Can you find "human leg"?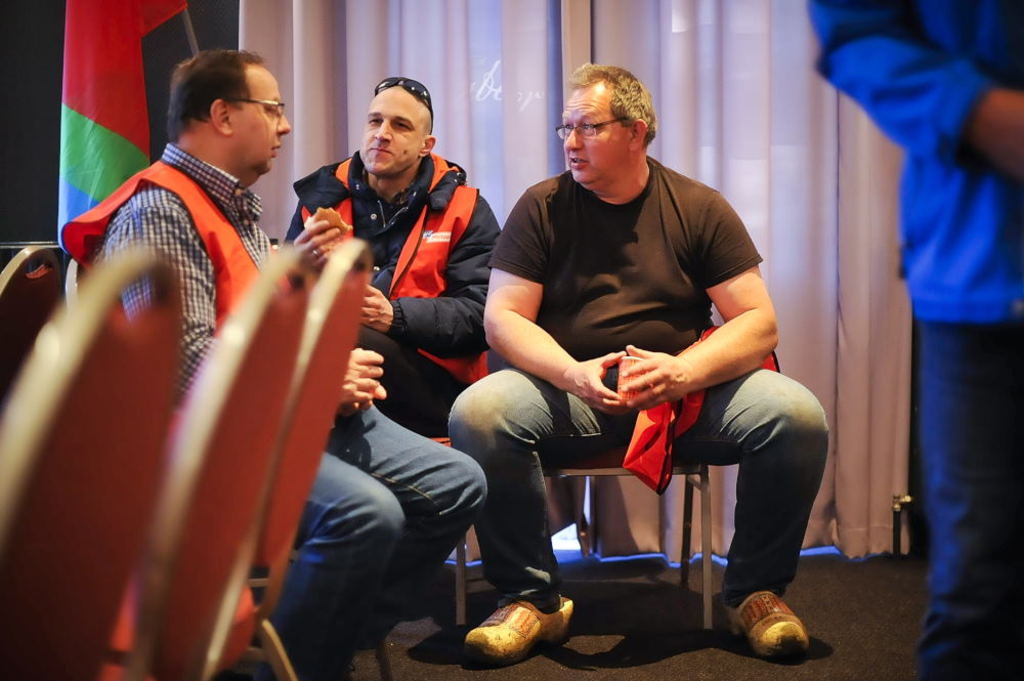
Yes, bounding box: <region>353, 316, 478, 433</region>.
